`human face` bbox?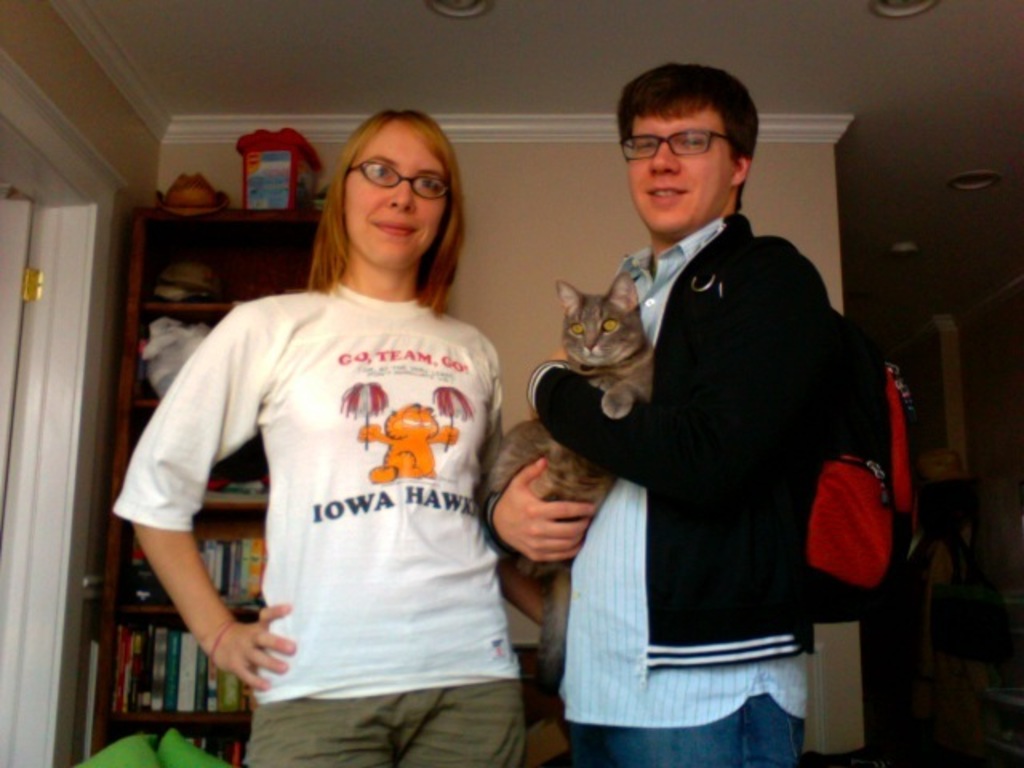
{"left": 627, "top": 107, "right": 731, "bottom": 229}
